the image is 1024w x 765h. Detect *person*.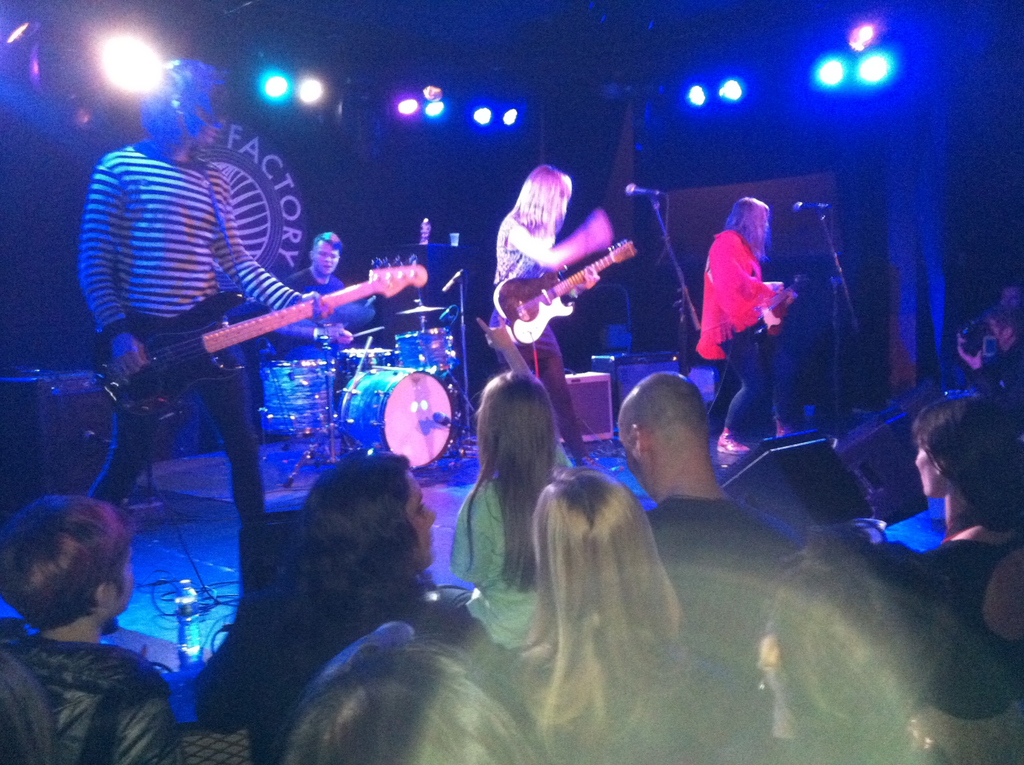
Detection: 487:163:611:464.
